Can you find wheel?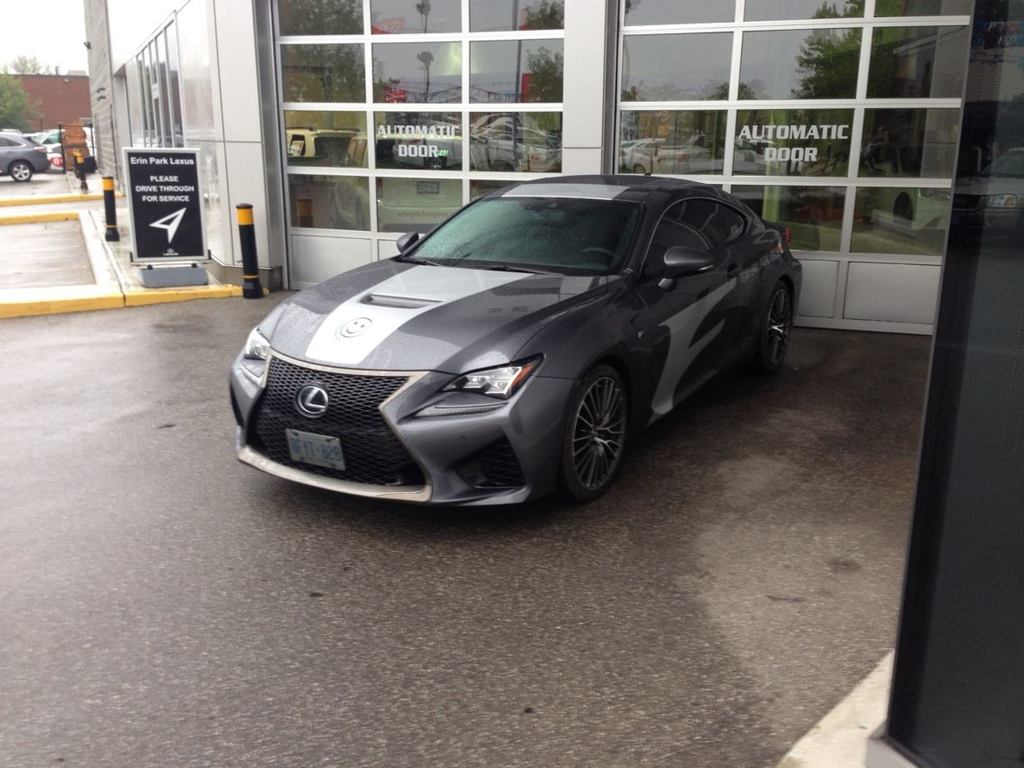
Yes, bounding box: [left=756, top=278, right=793, bottom=376].
